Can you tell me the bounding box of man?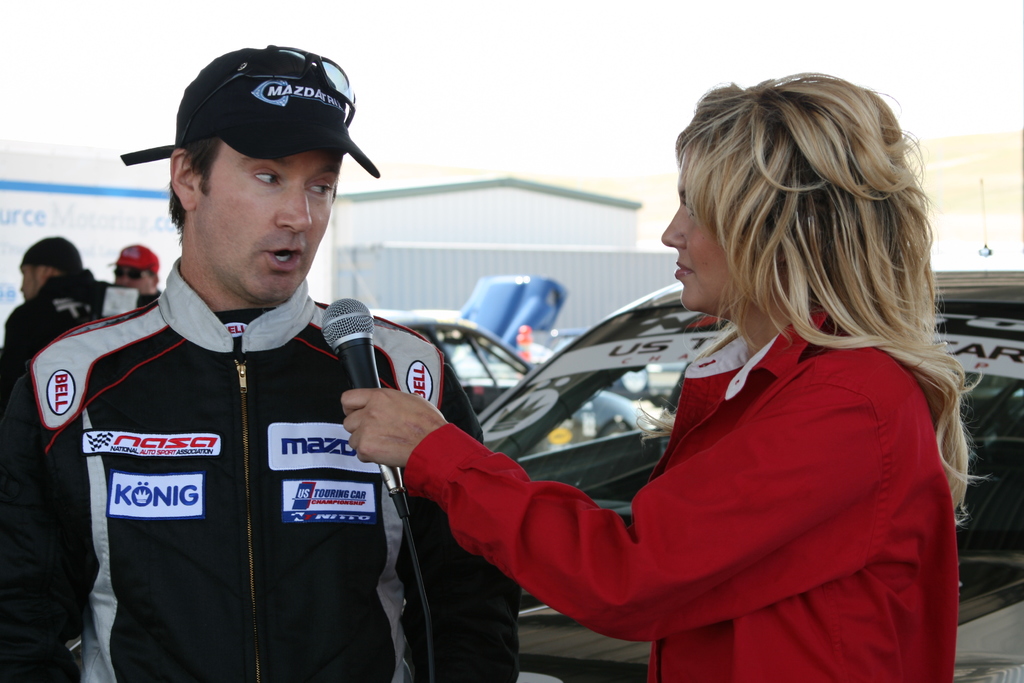
[x1=38, y1=44, x2=457, y2=677].
